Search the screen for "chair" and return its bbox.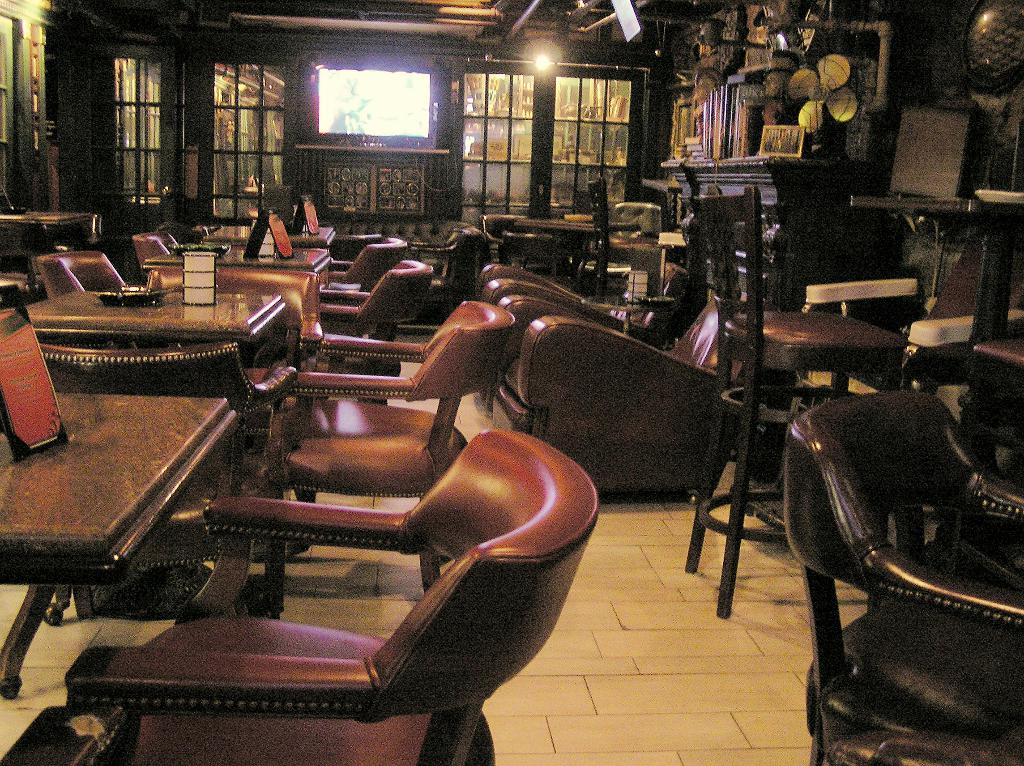
Found: [66,421,598,765].
